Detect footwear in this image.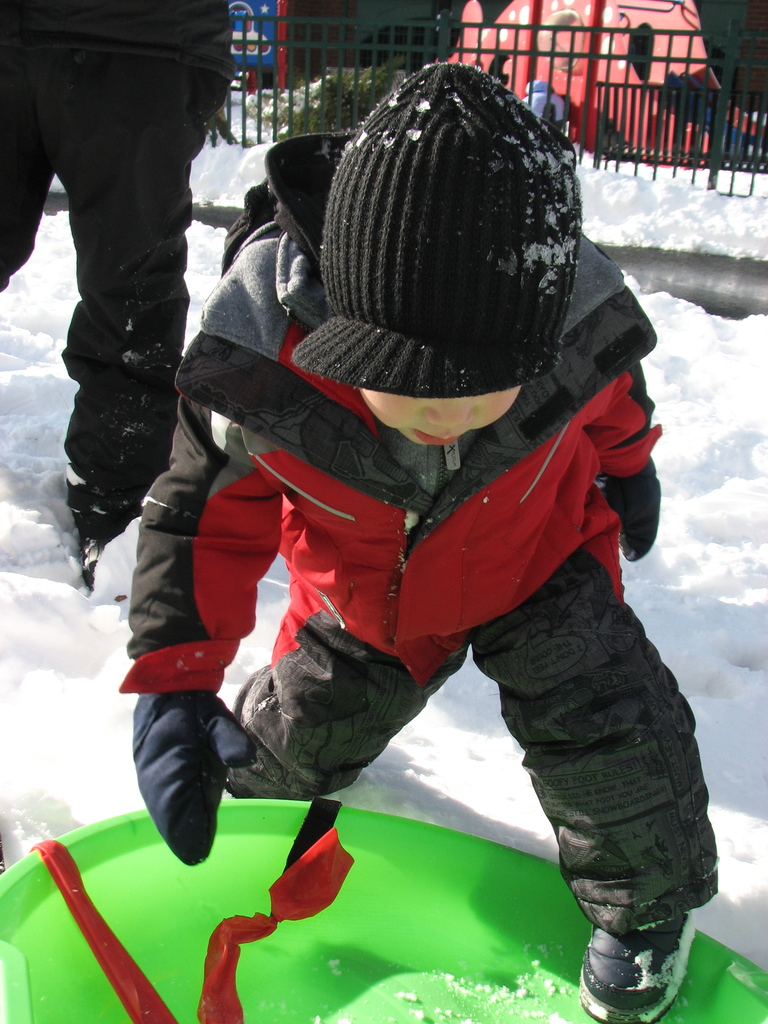
Detection: select_region(591, 928, 693, 1011).
